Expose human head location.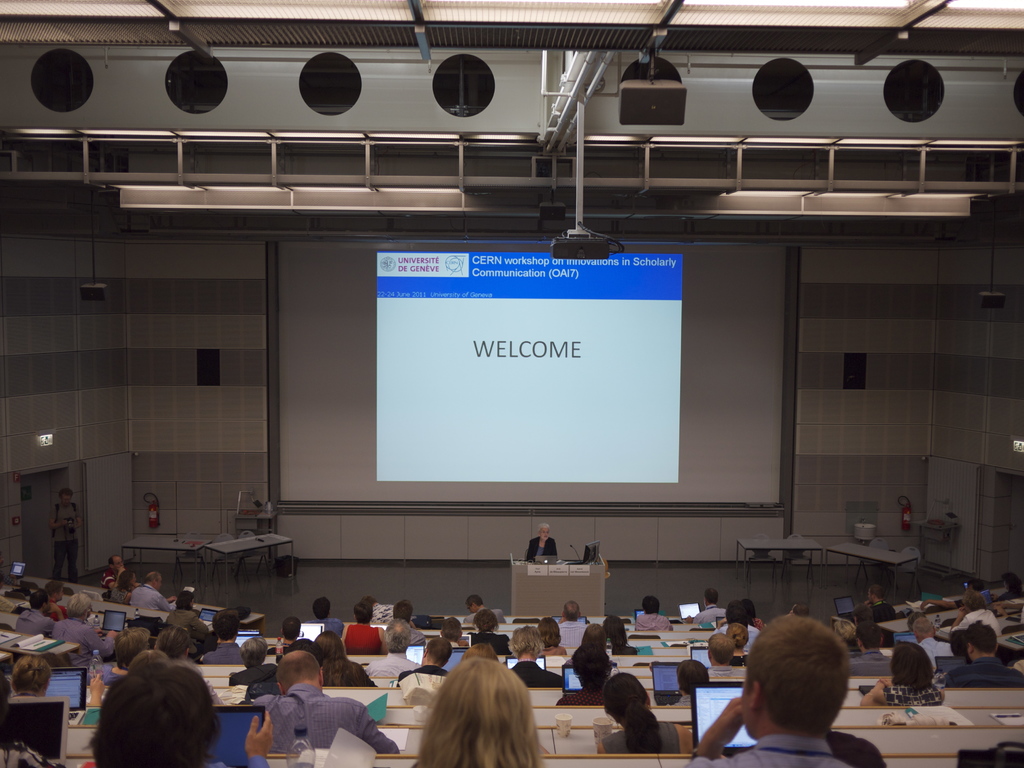
Exposed at bbox=(510, 627, 542, 658).
